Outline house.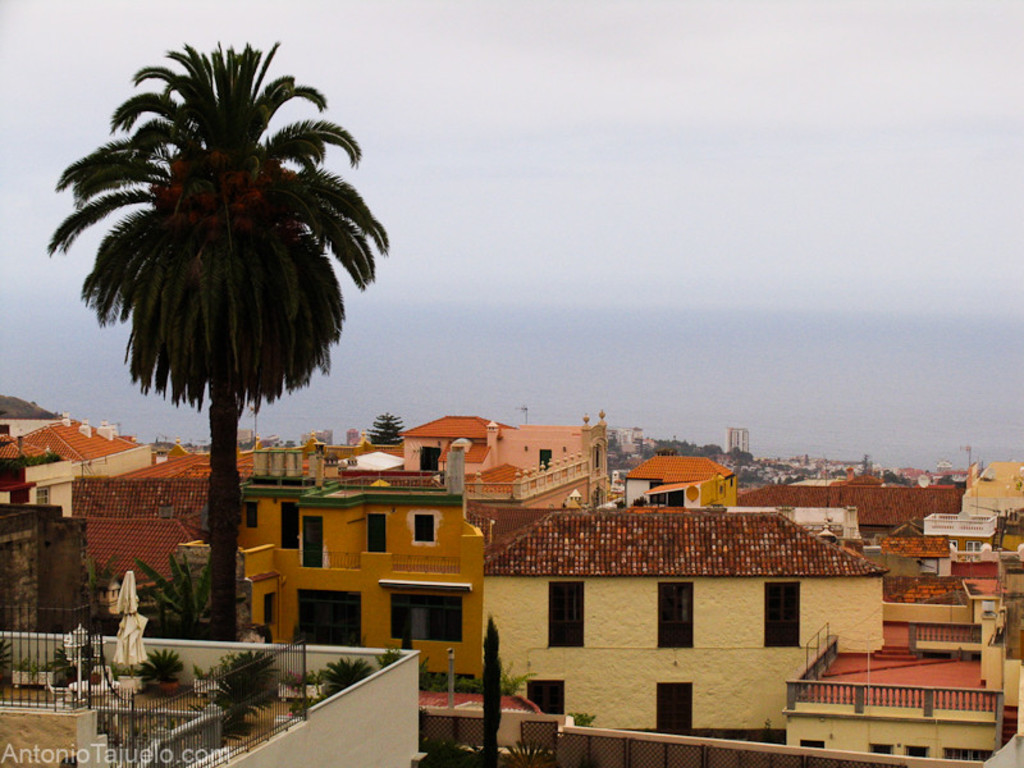
Outline: bbox=(0, 625, 430, 767).
